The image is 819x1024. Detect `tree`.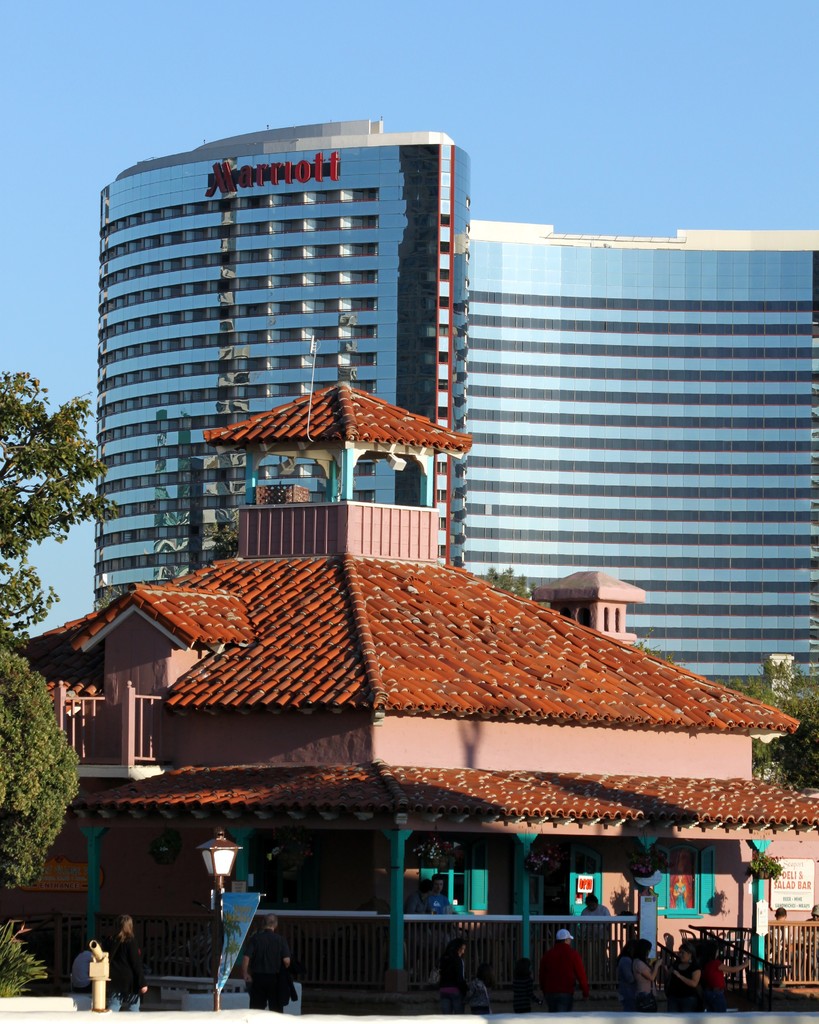
Detection: <bbox>187, 527, 241, 574</bbox>.
